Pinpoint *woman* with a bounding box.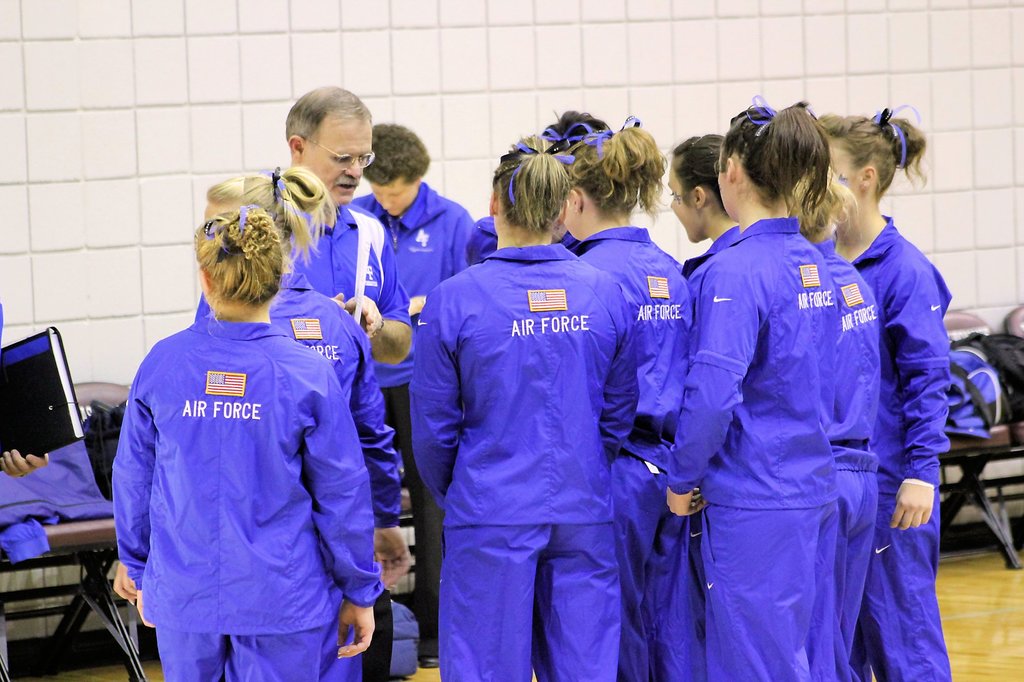
669 134 745 314.
